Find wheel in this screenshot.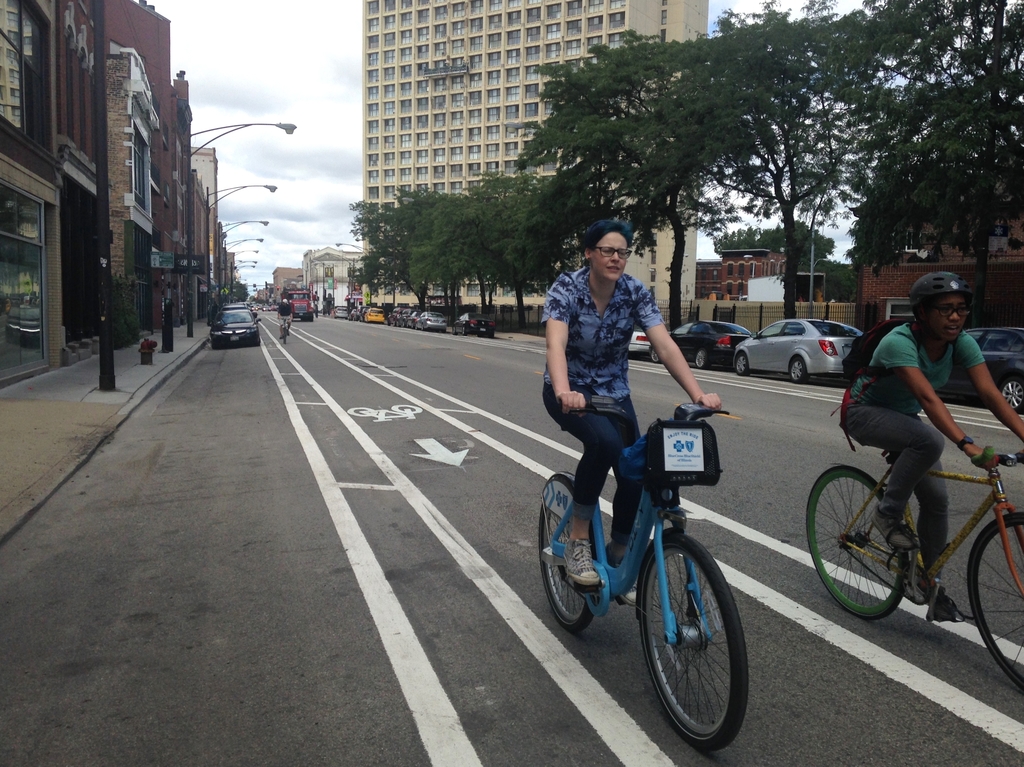
The bounding box for wheel is <box>388,320,389,324</box>.
